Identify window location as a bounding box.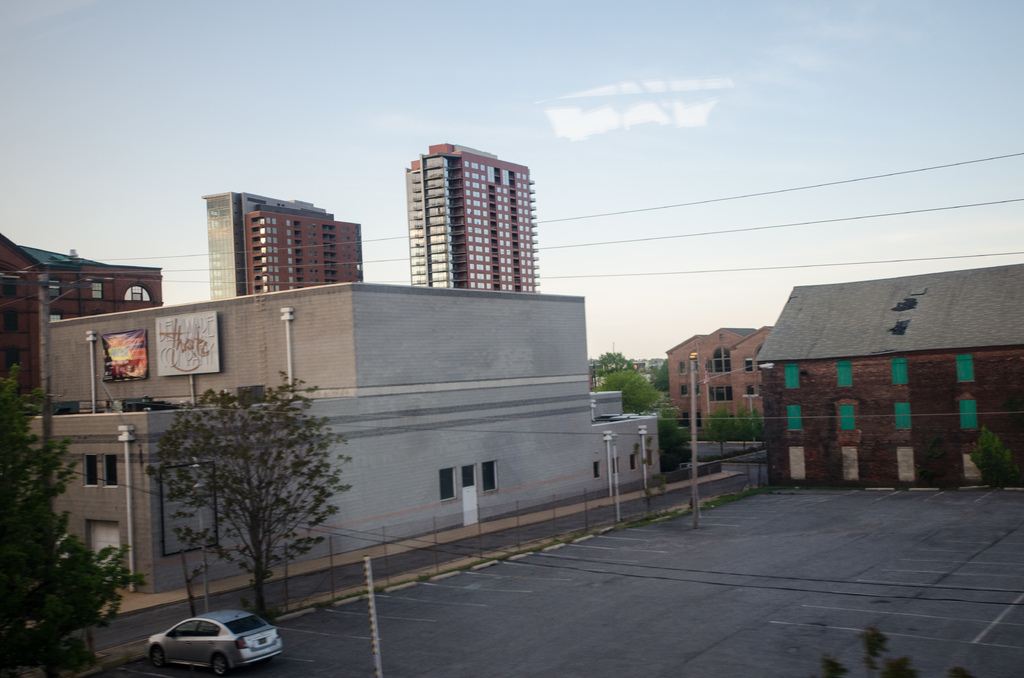
Rect(696, 383, 700, 392).
